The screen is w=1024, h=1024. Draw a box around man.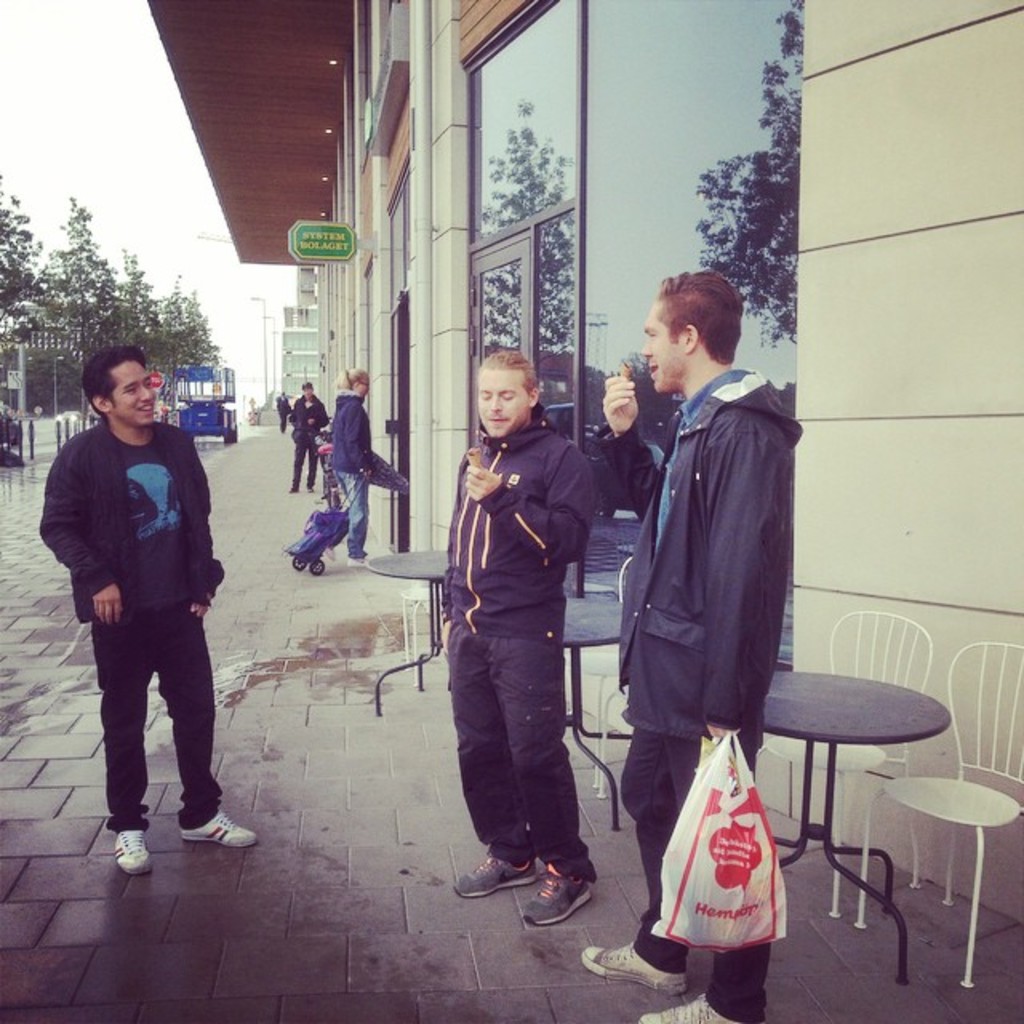
x1=437, y1=347, x2=598, y2=925.
